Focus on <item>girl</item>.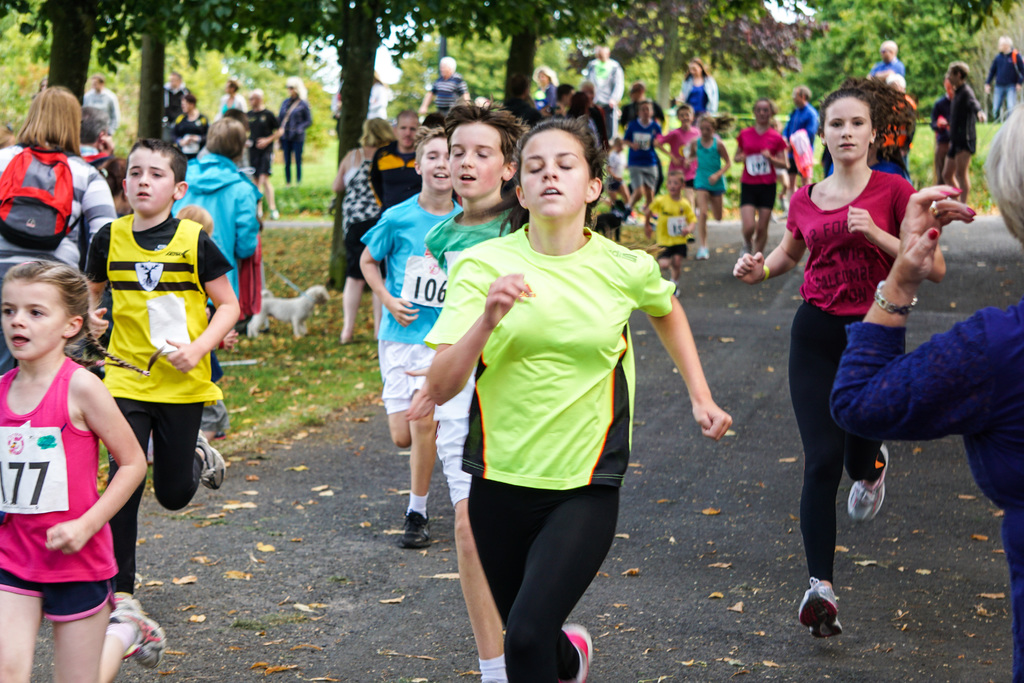
Focused at [x1=686, y1=115, x2=730, y2=261].
